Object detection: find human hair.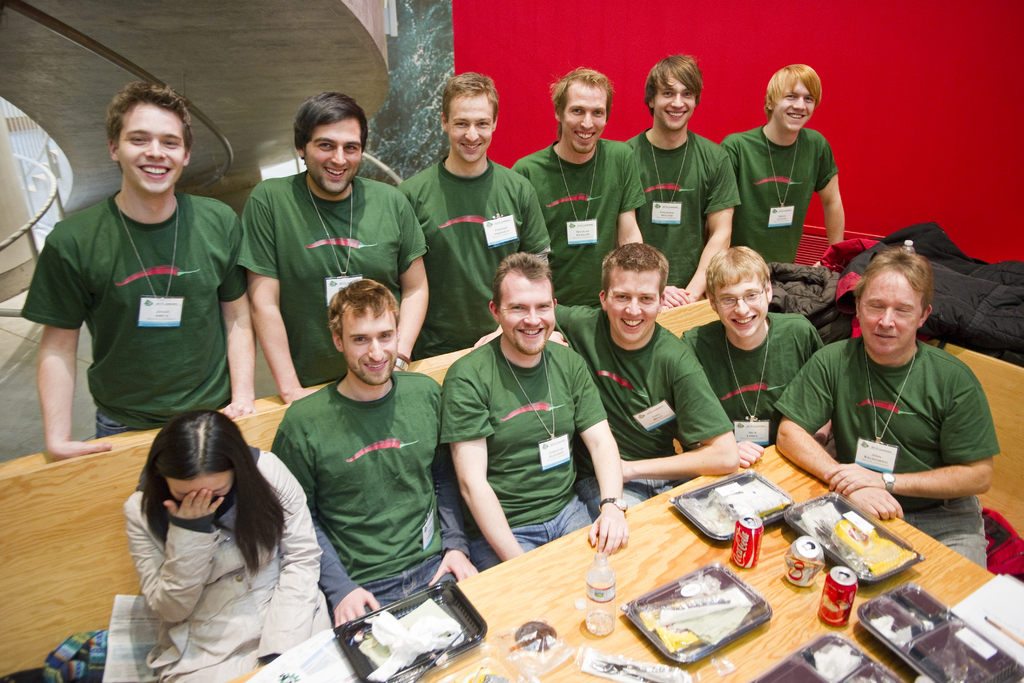
120/416/270/593.
